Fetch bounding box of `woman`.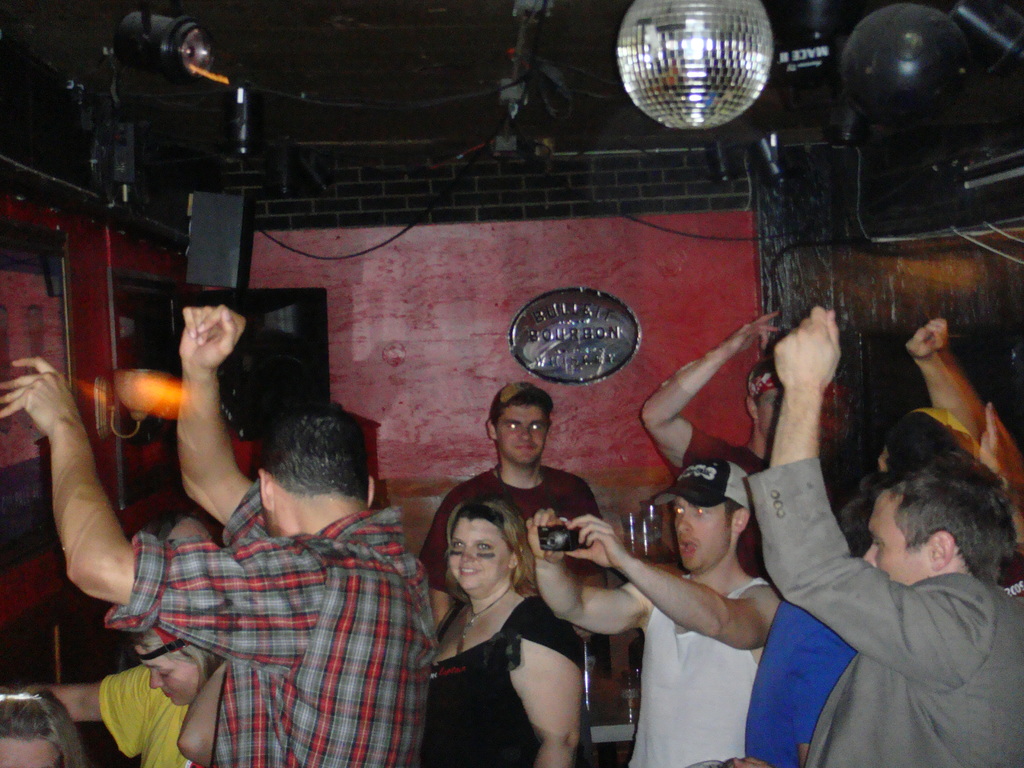
Bbox: 413/488/591/767.
